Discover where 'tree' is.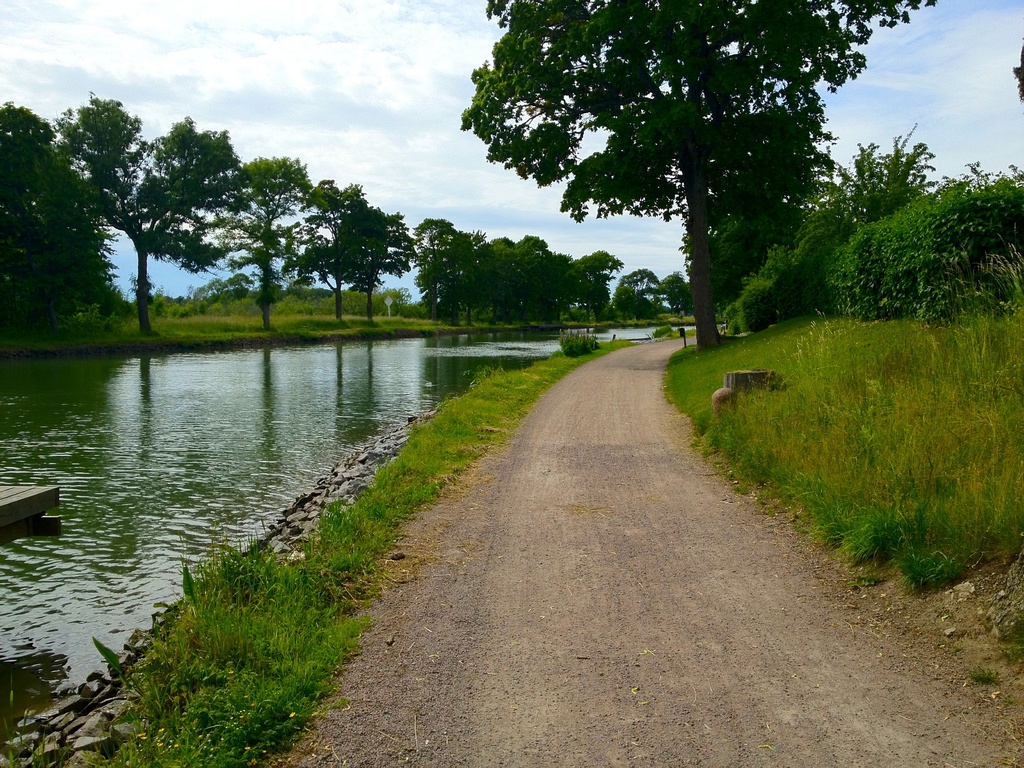
Discovered at select_region(49, 91, 255, 333).
